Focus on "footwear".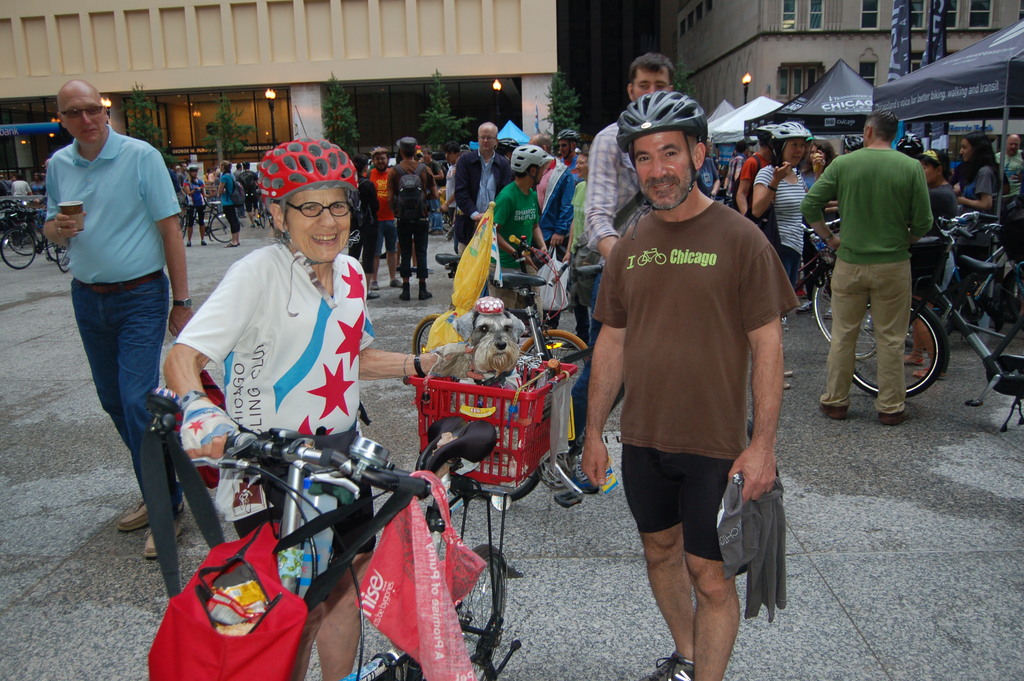
Focused at l=903, t=352, r=924, b=366.
